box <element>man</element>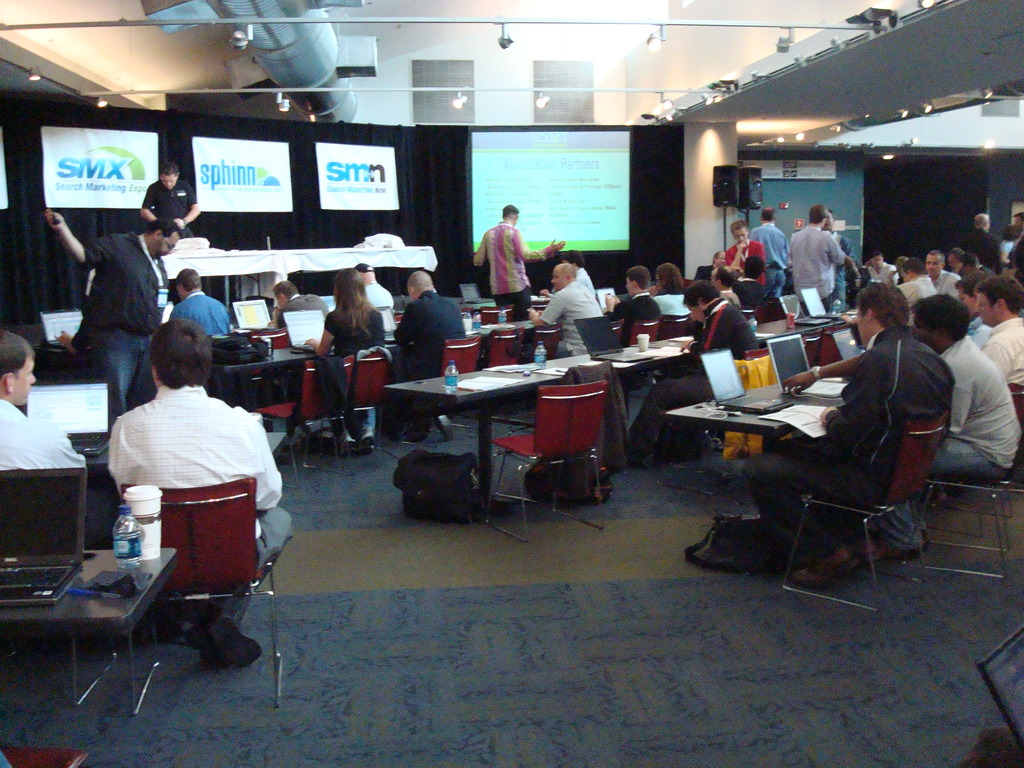
{"x1": 165, "y1": 267, "x2": 234, "y2": 345}
